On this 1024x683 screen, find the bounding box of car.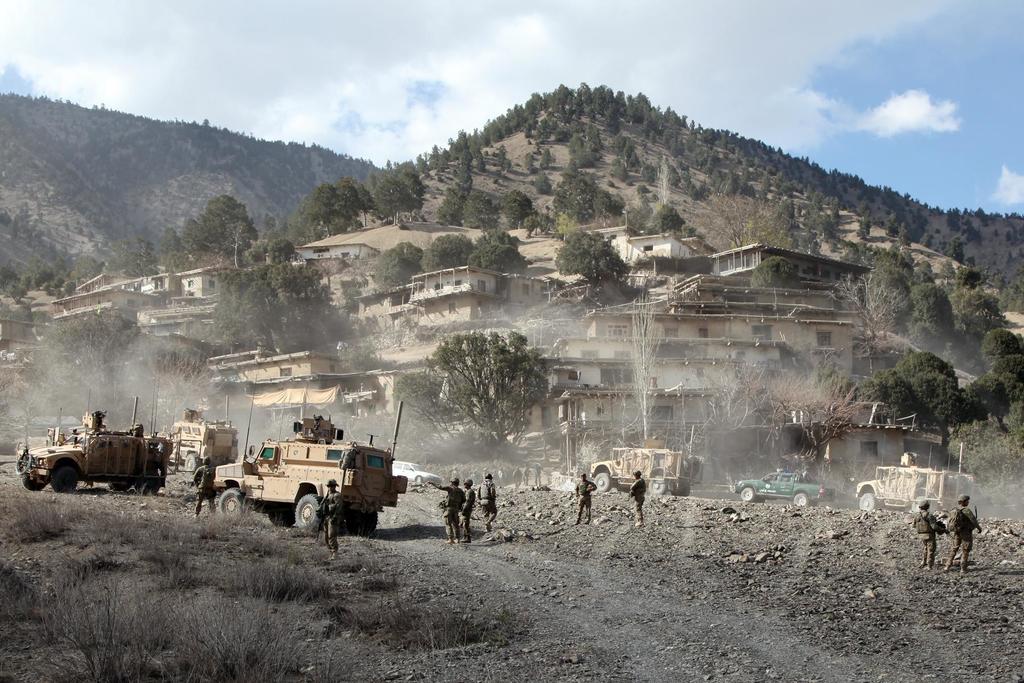
Bounding box: detection(855, 463, 972, 518).
